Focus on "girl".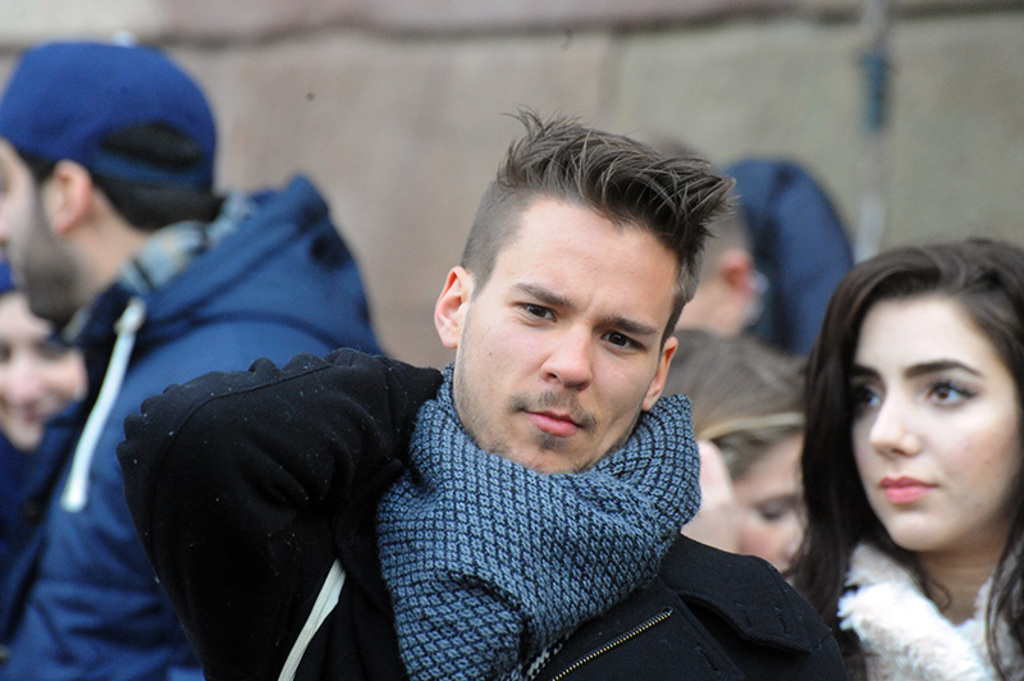
Focused at x1=1, y1=252, x2=95, y2=544.
